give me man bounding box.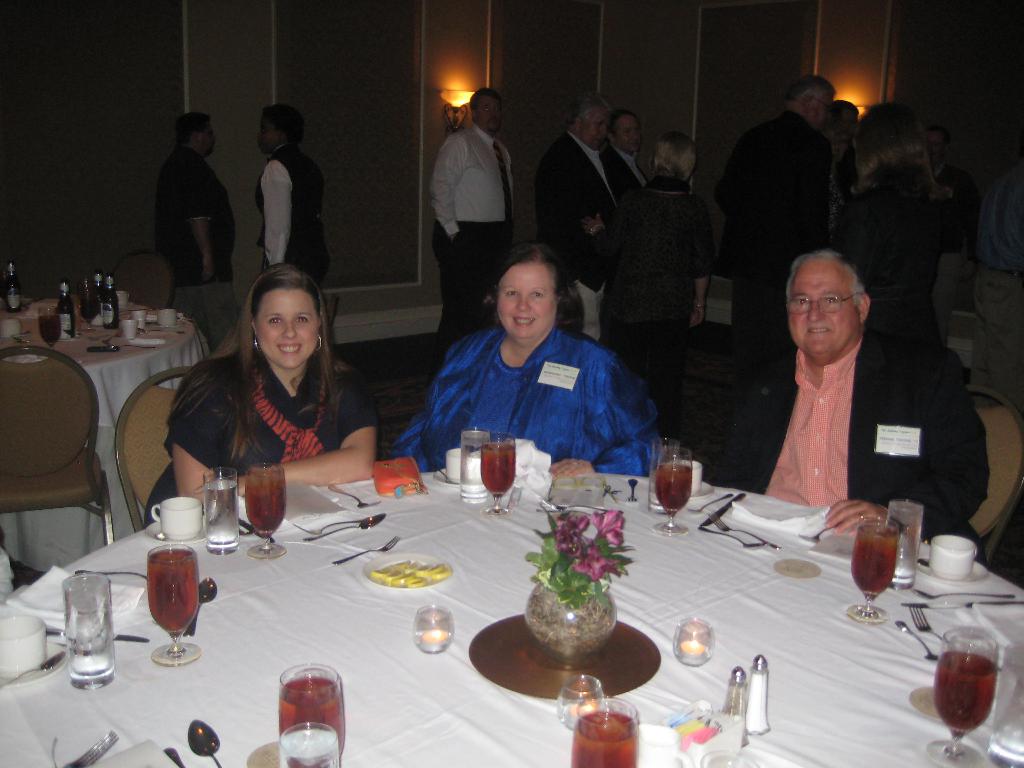
bbox=(156, 109, 241, 346).
